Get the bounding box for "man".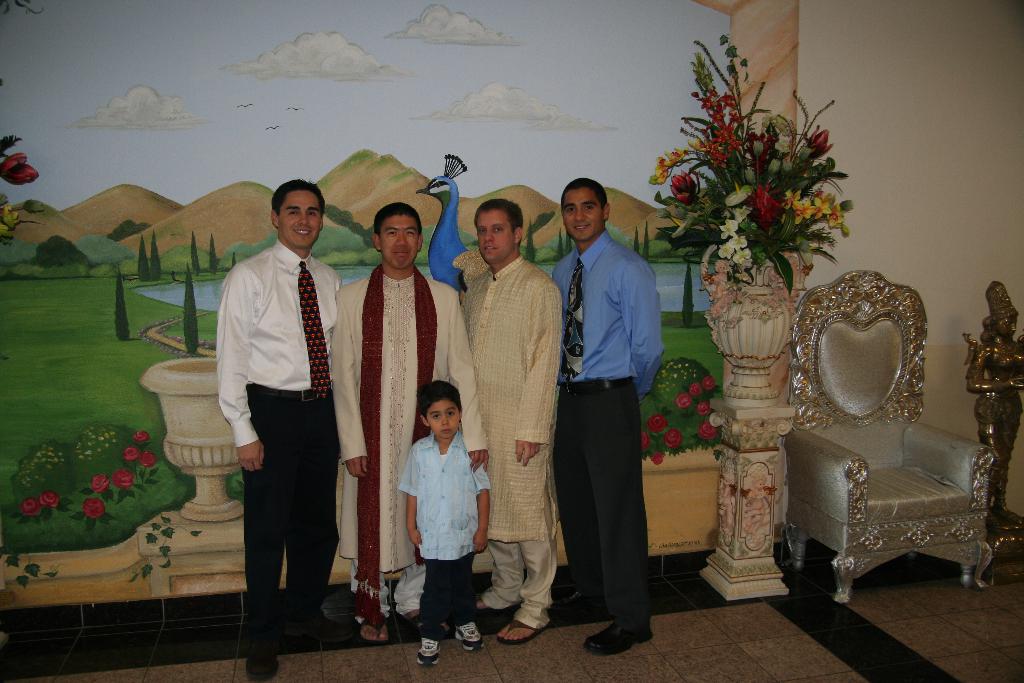
547:178:664:657.
